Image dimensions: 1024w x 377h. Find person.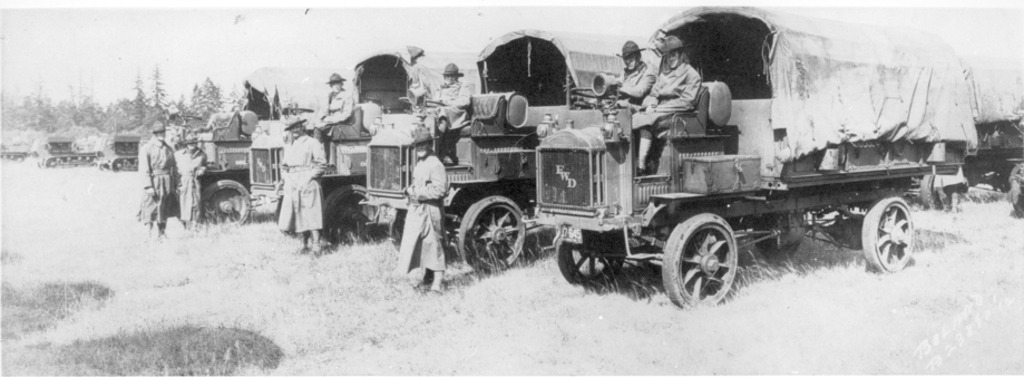
[322,75,362,163].
